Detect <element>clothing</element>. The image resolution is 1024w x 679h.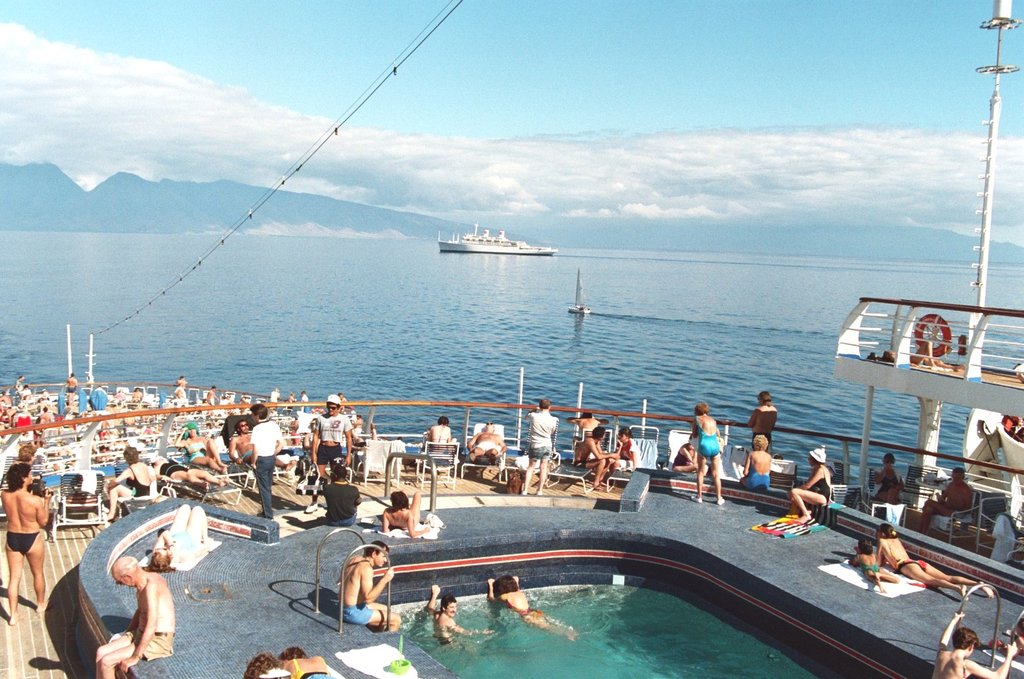
pyautogui.locateOnScreen(63, 386, 76, 391).
